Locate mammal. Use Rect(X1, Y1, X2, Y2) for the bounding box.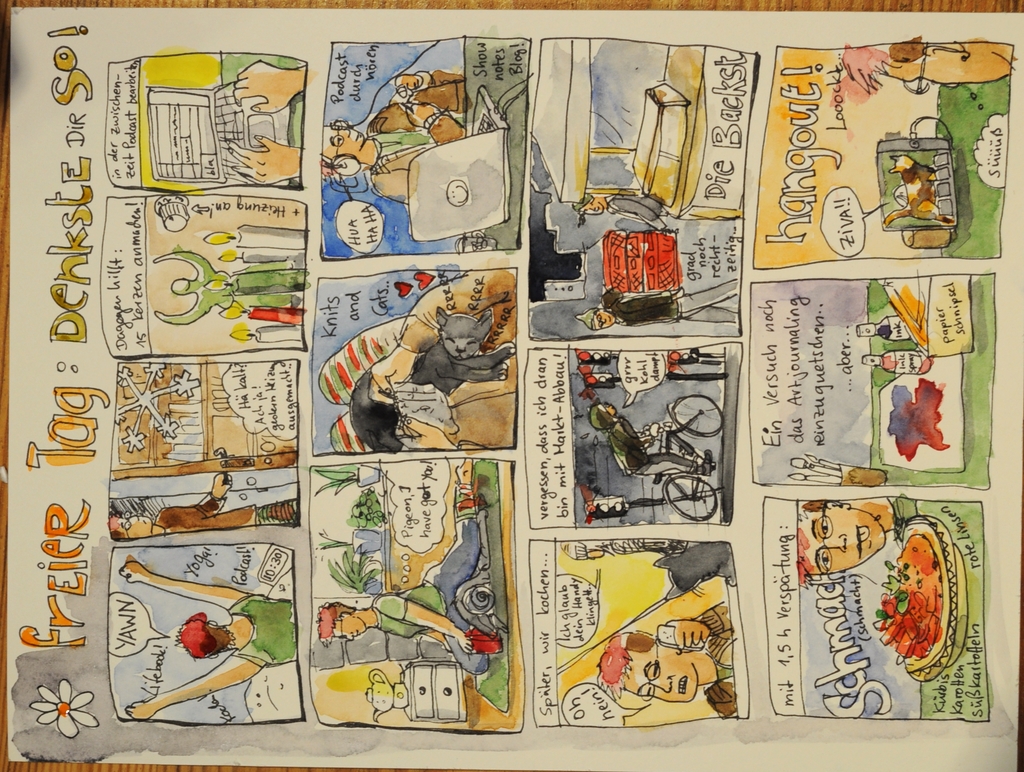
Rect(347, 269, 519, 458).
